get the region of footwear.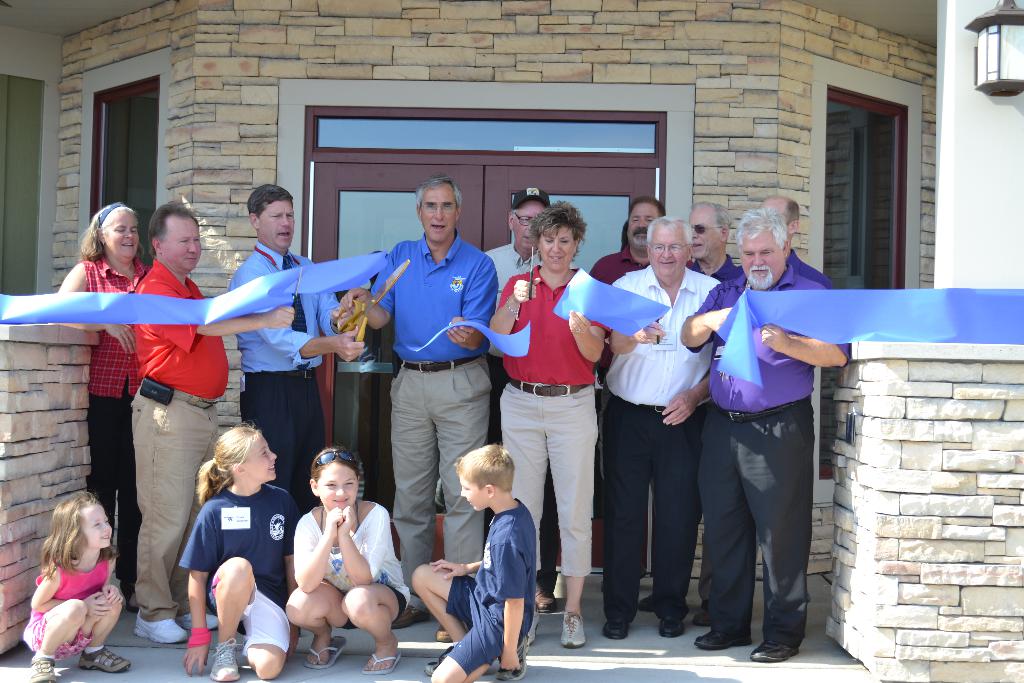
box=[694, 629, 755, 654].
